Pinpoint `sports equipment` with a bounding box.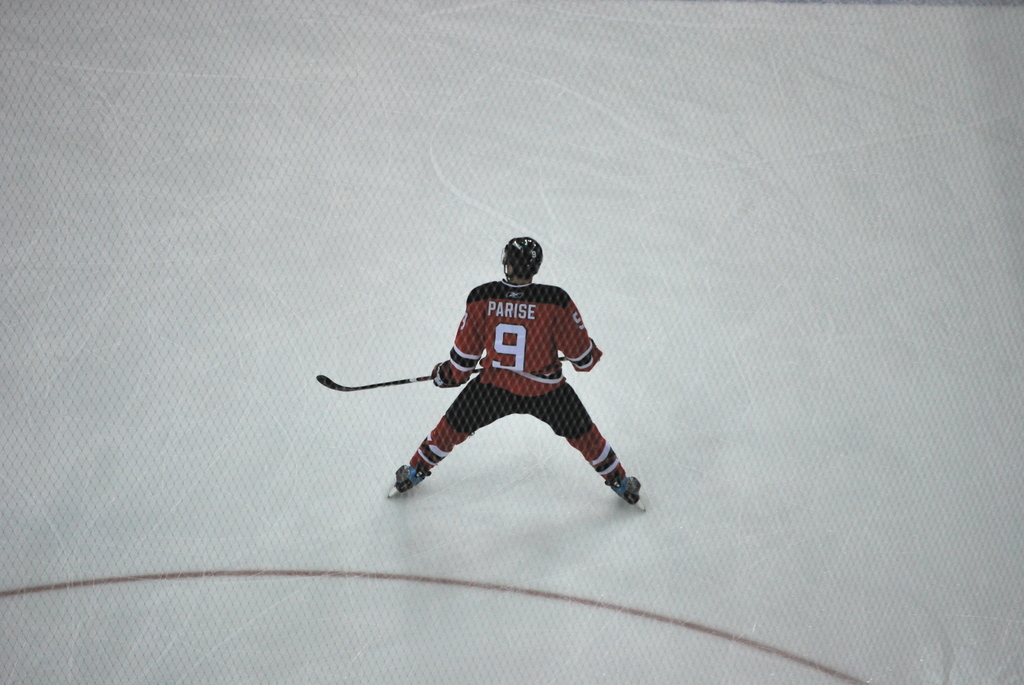
<bbox>608, 475, 643, 521</bbox>.
